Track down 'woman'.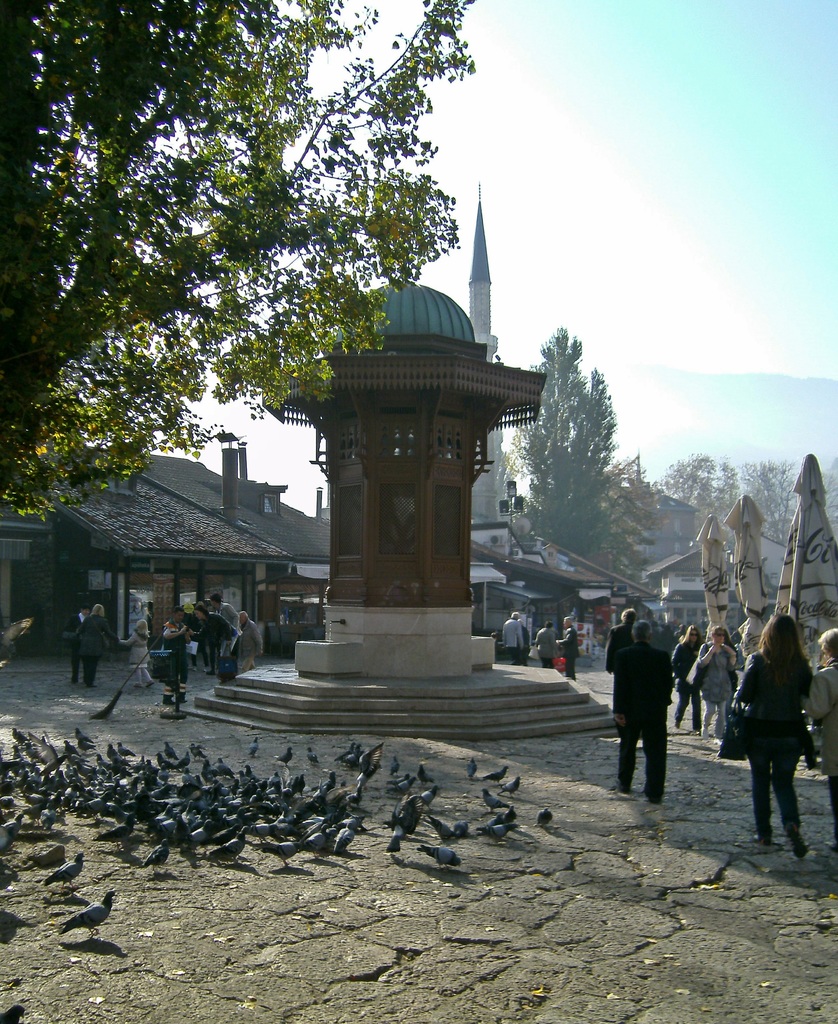
Tracked to [left=697, top=625, right=732, bottom=744].
